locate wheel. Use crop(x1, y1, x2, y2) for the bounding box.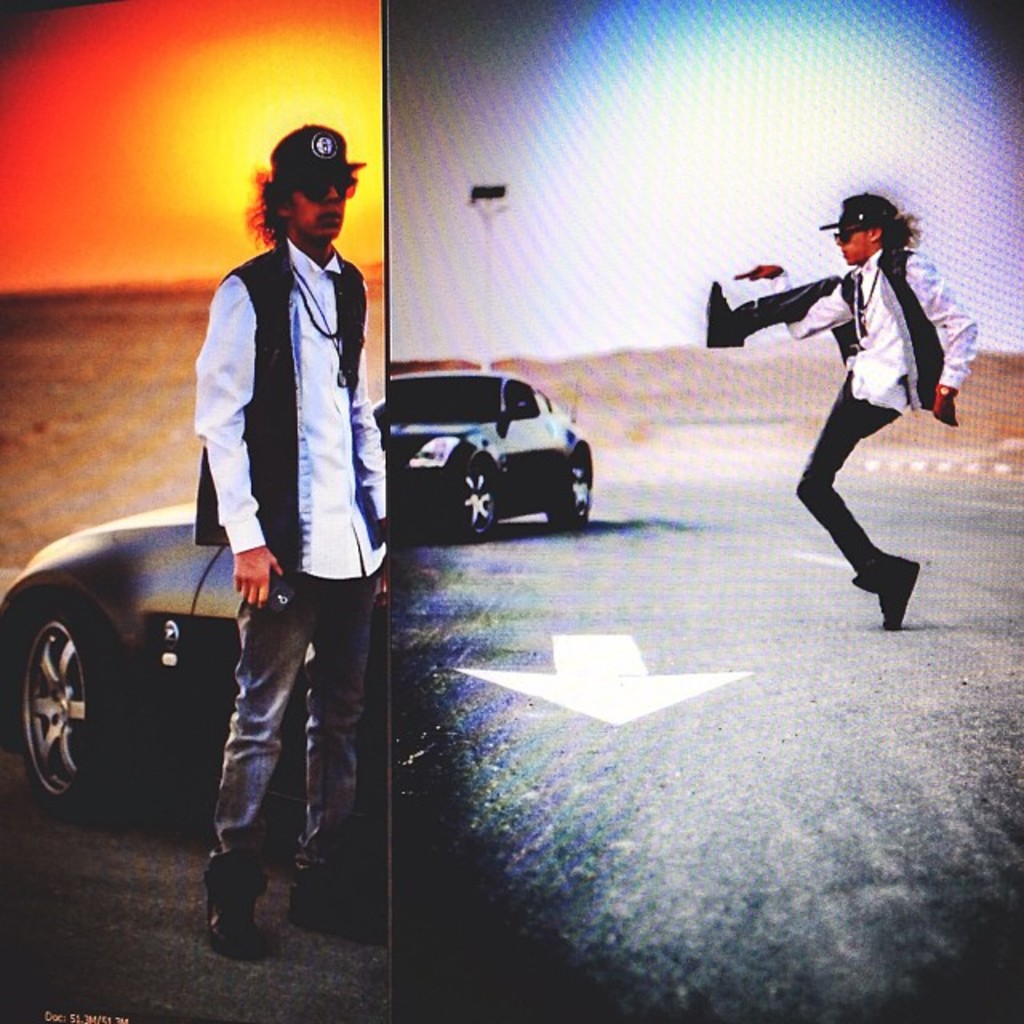
crop(454, 456, 499, 552).
